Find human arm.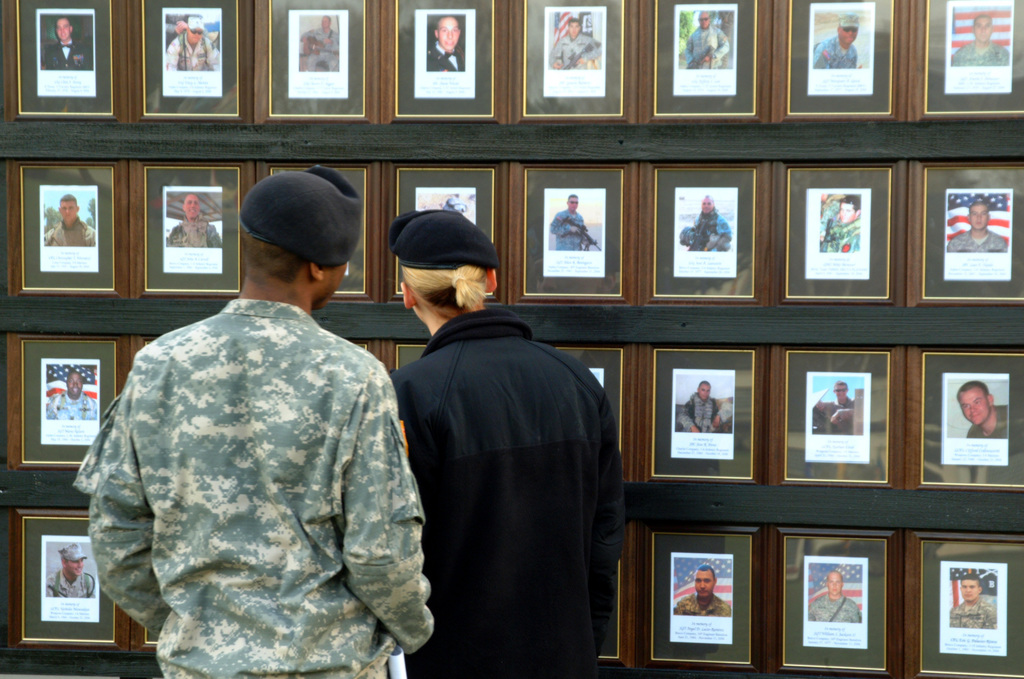
582:40:601:63.
